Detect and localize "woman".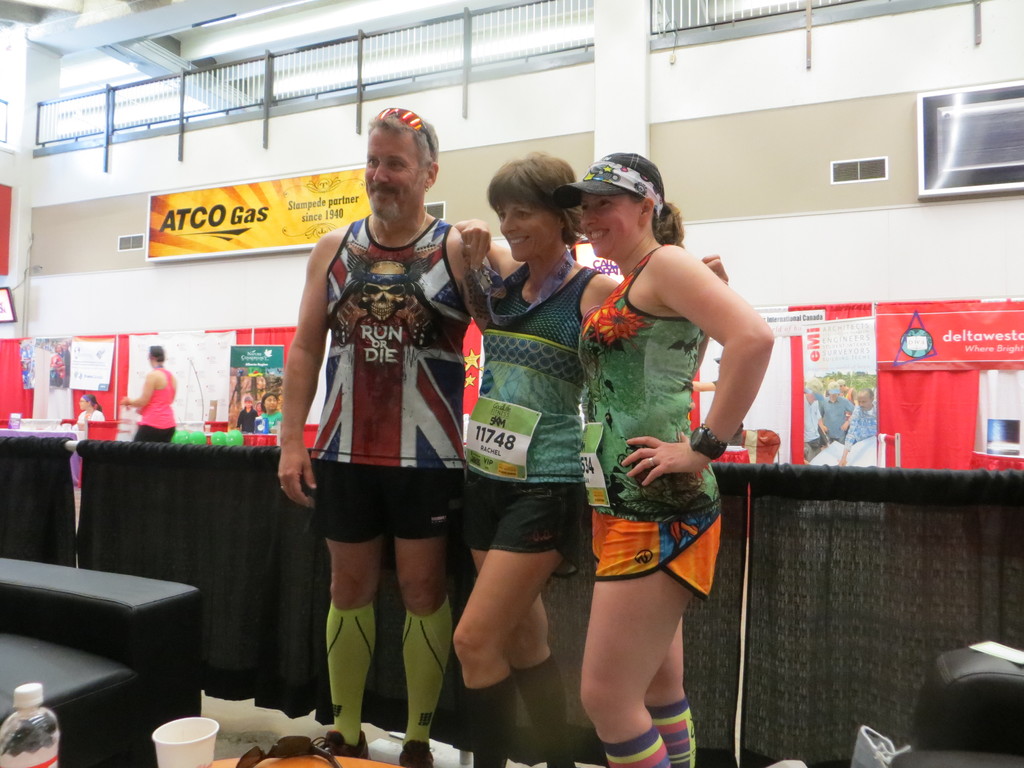
Localized at bbox=[114, 347, 178, 440].
